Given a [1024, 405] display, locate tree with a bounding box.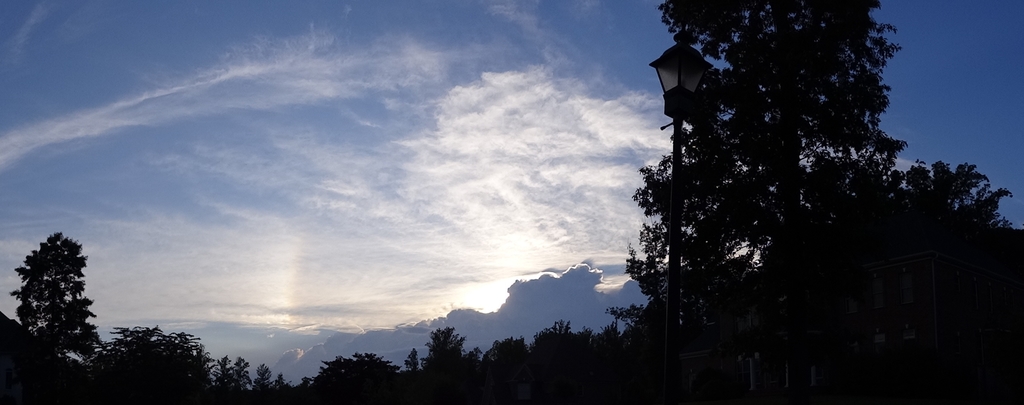
Located: {"x1": 624, "y1": 15, "x2": 940, "y2": 349}.
